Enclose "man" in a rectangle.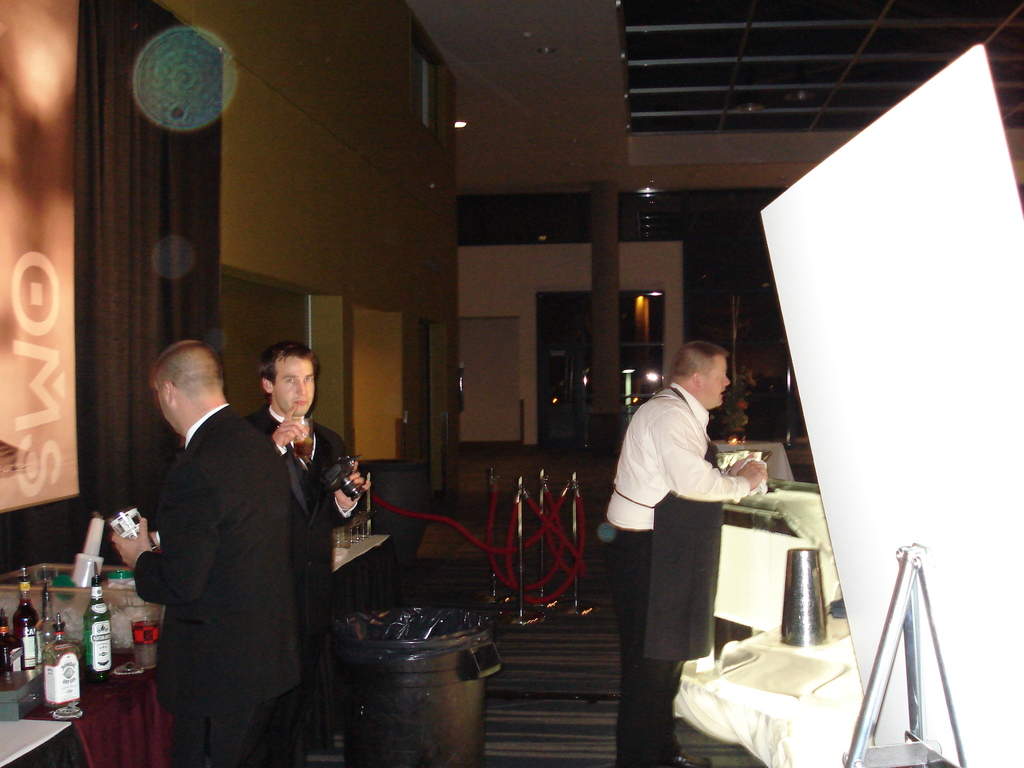
{"left": 247, "top": 342, "right": 370, "bottom": 767}.
